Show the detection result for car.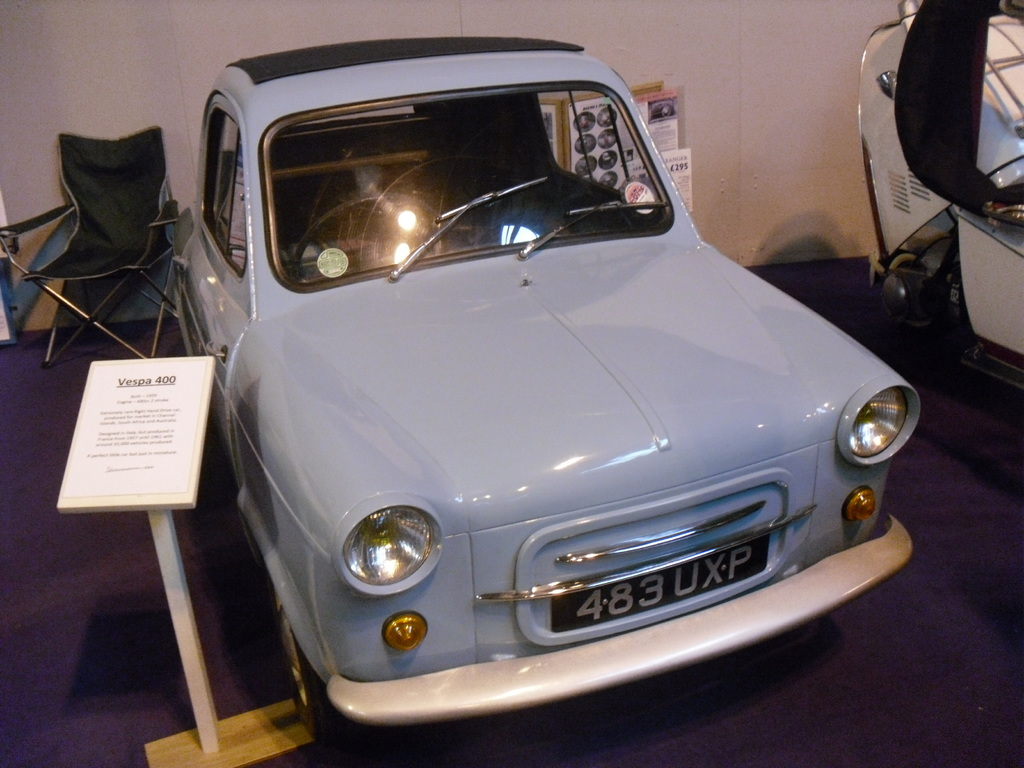
rect(175, 35, 923, 751).
